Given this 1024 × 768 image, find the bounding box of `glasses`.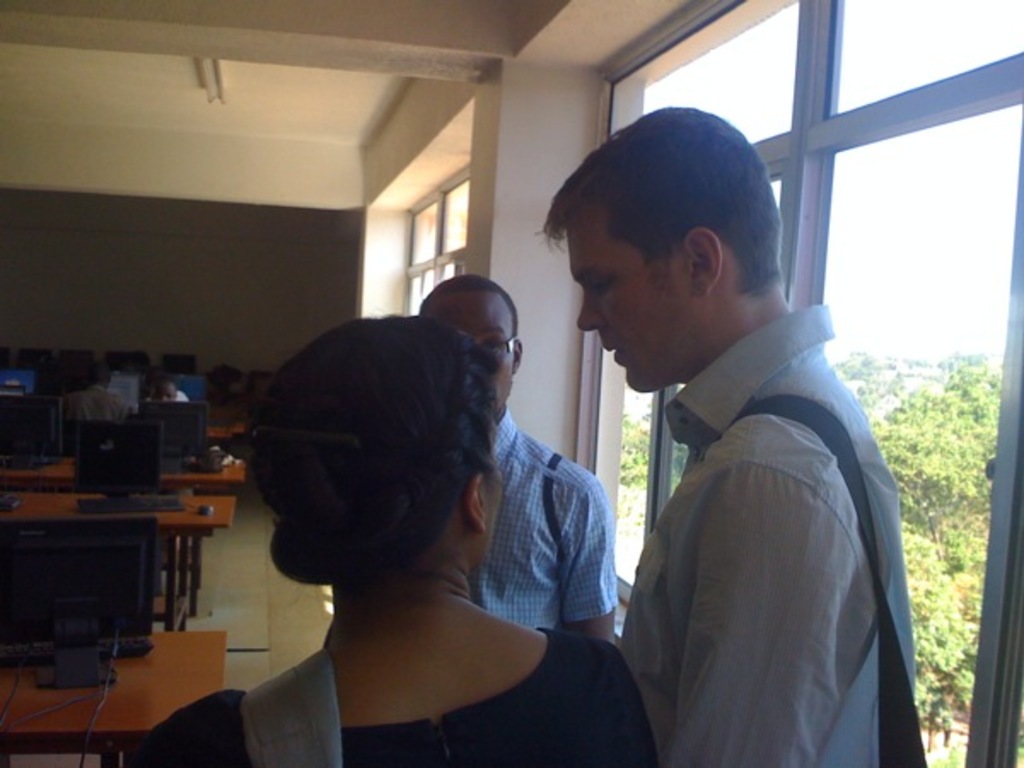
box=[483, 335, 515, 357].
